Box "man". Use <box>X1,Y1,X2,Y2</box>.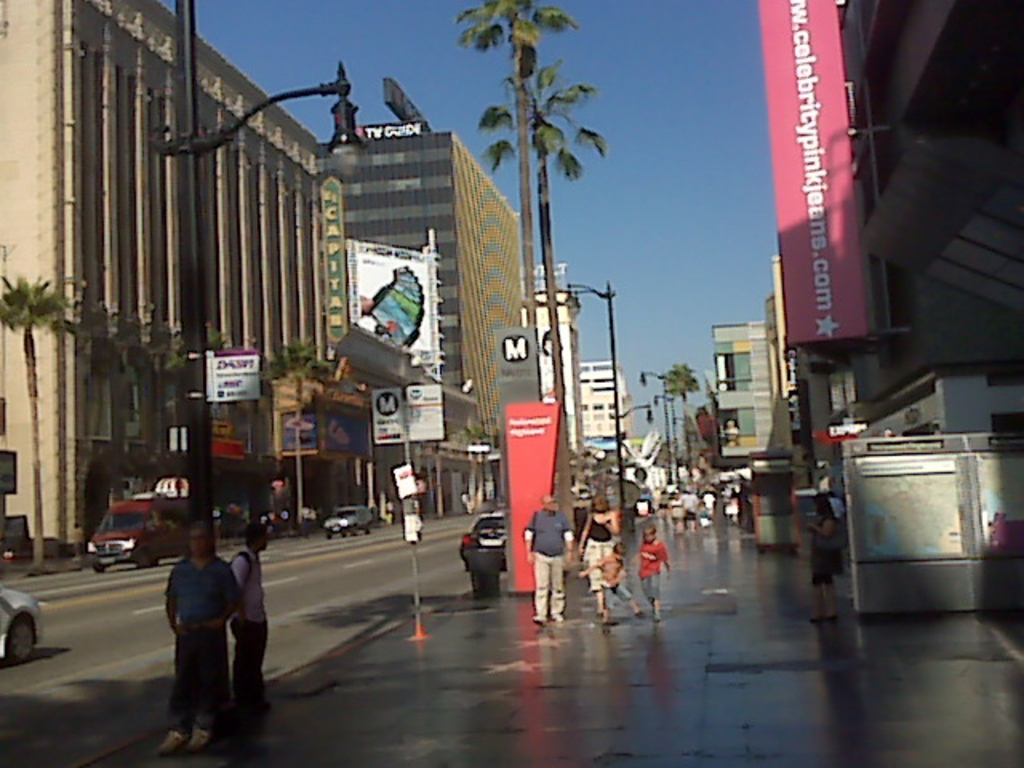
<box>224,518,272,722</box>.
